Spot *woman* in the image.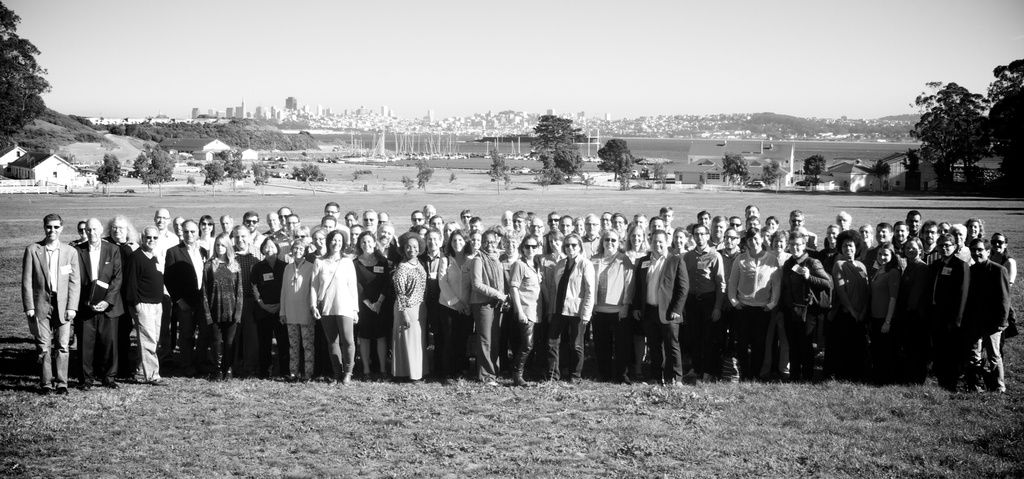
*woman* found at (205,230,246,381).
